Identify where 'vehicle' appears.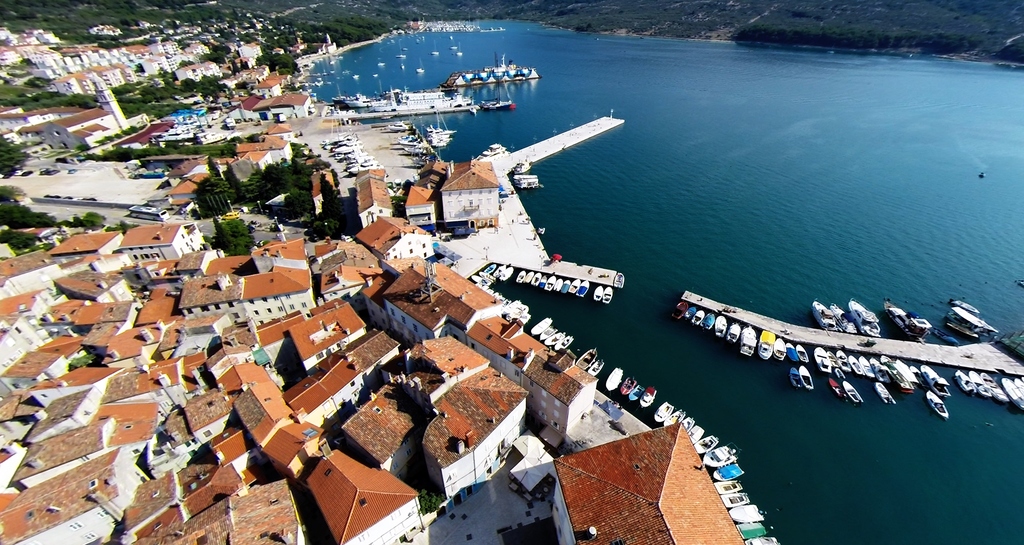
Appears at crop(479, 55, 517, 109).
